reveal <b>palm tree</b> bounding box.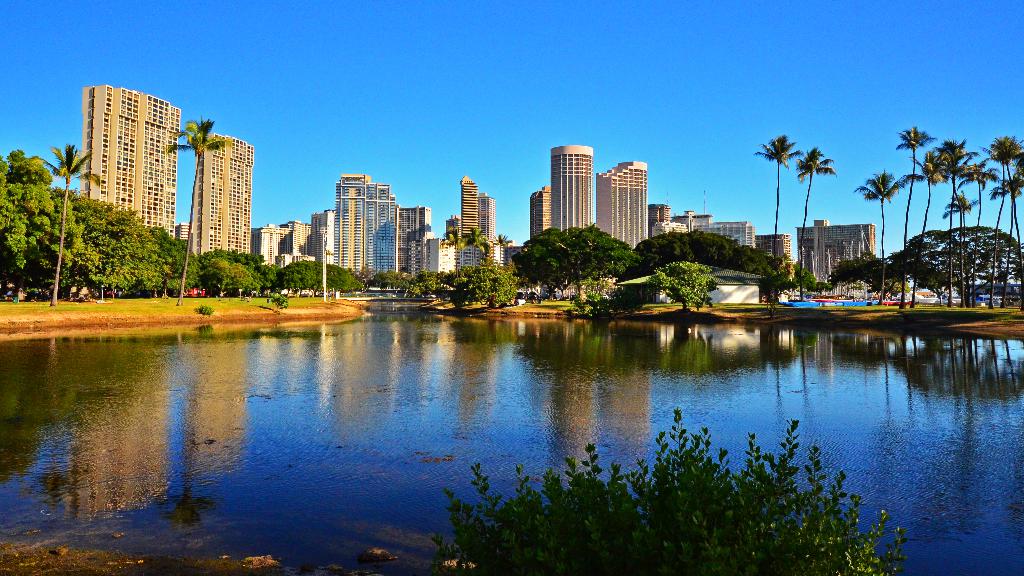
Revealed: [left=164, top=113, right=230, bottom=289].
